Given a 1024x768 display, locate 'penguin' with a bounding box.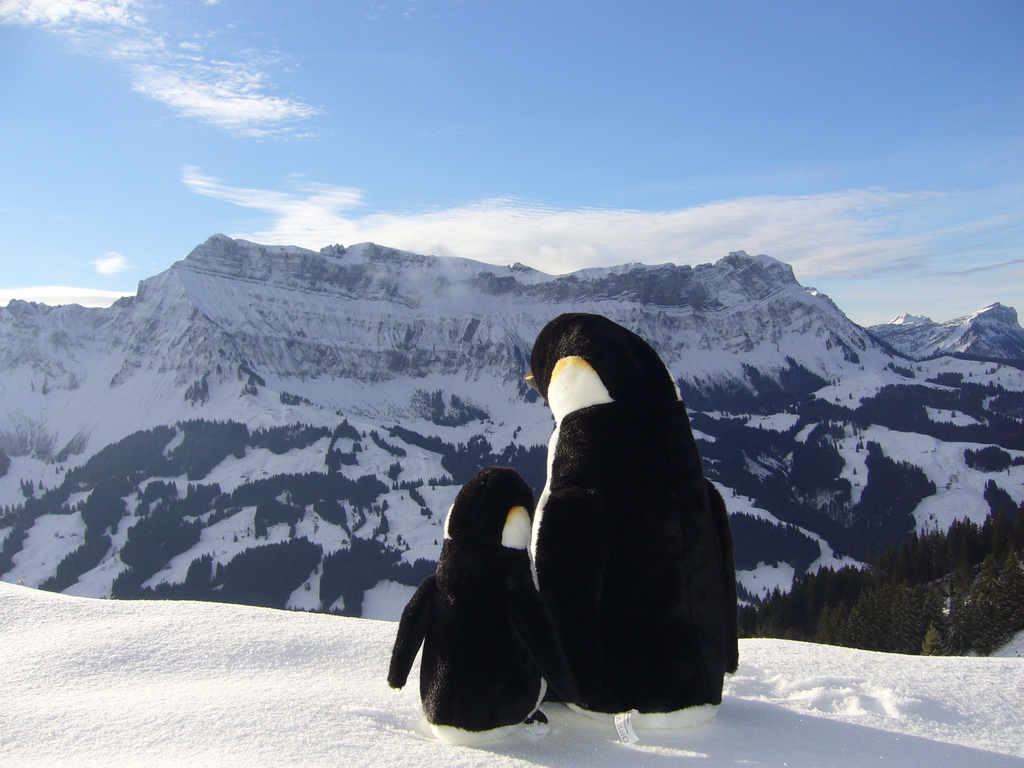
Located: bbox(387, 470, 542, 753).
